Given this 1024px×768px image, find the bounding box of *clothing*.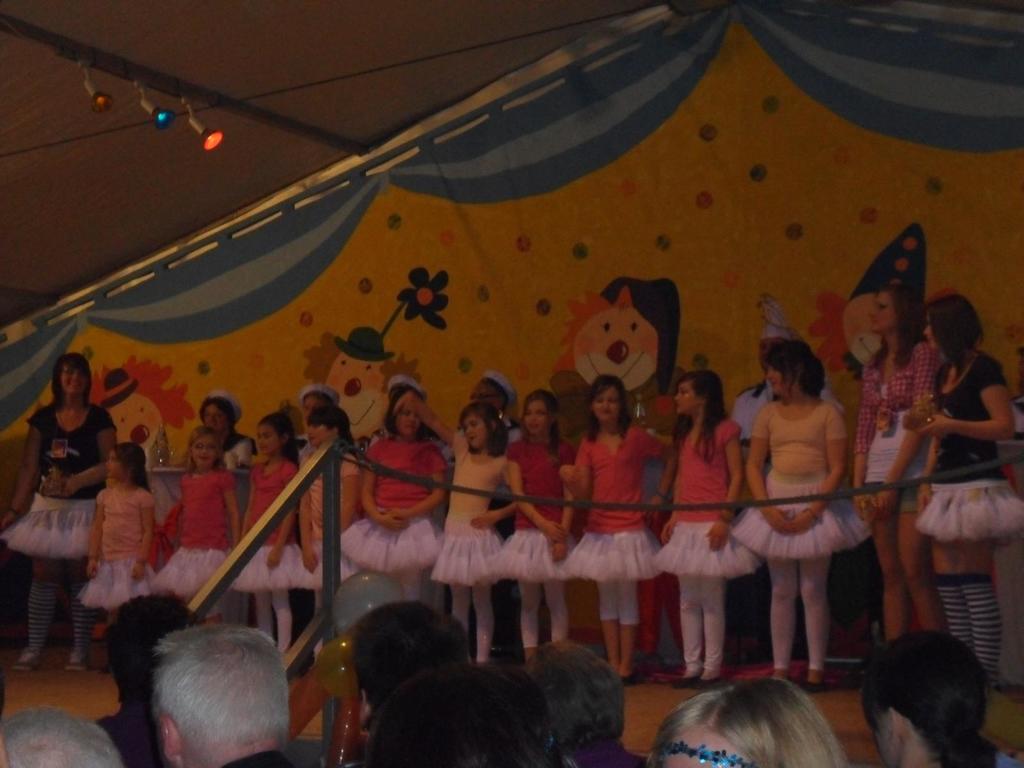
crop(482, 431, 586, 584).
